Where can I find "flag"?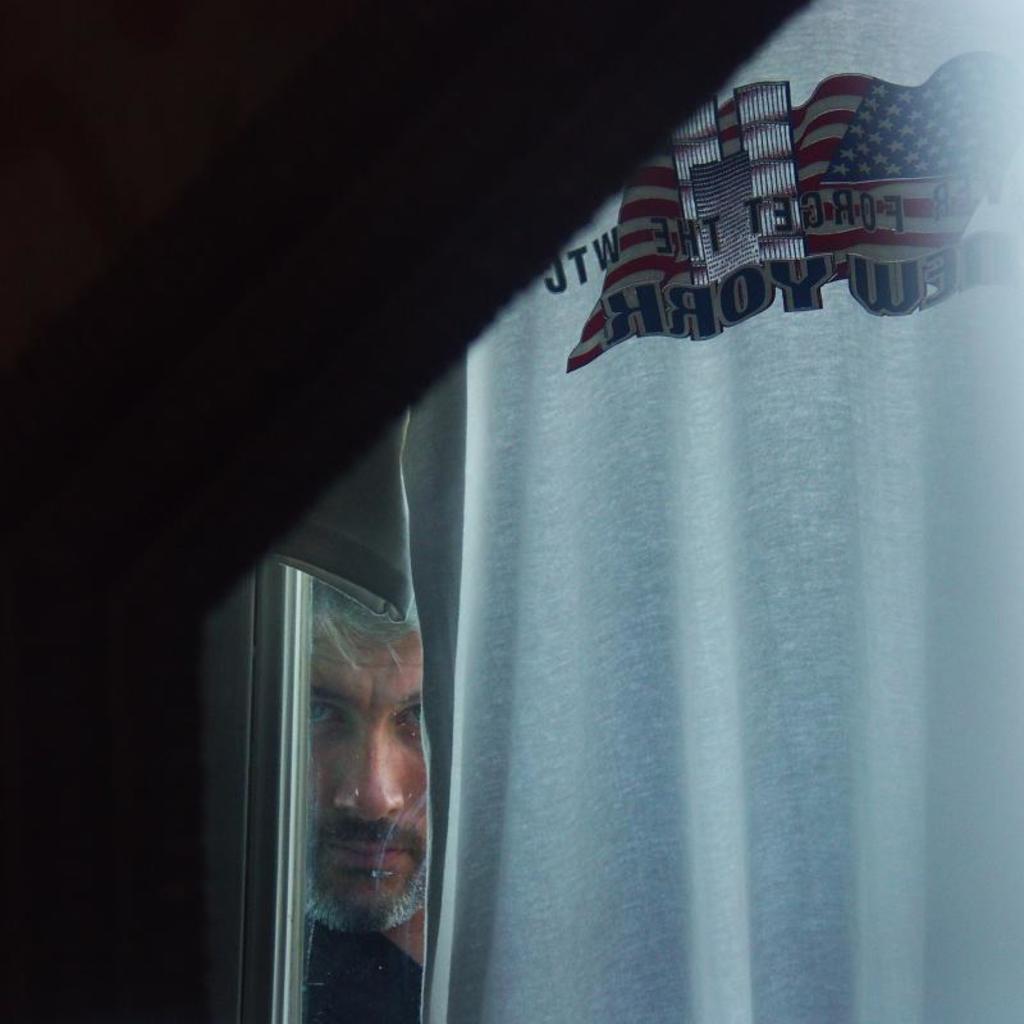
You can find it at [left=545, top=72, right=934, bottom=408].
